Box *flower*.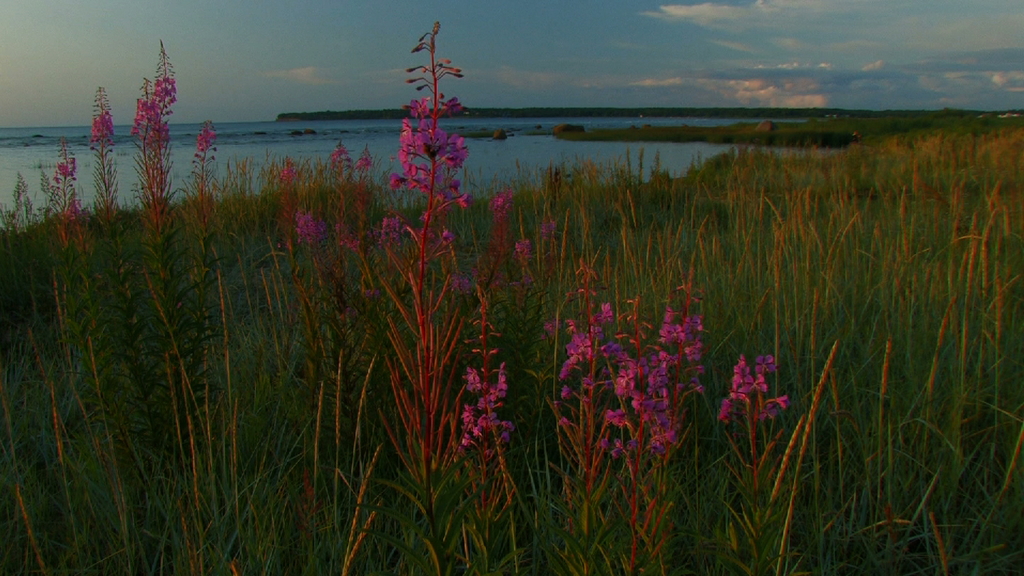
bbox=(134, 75, 175, 143).
